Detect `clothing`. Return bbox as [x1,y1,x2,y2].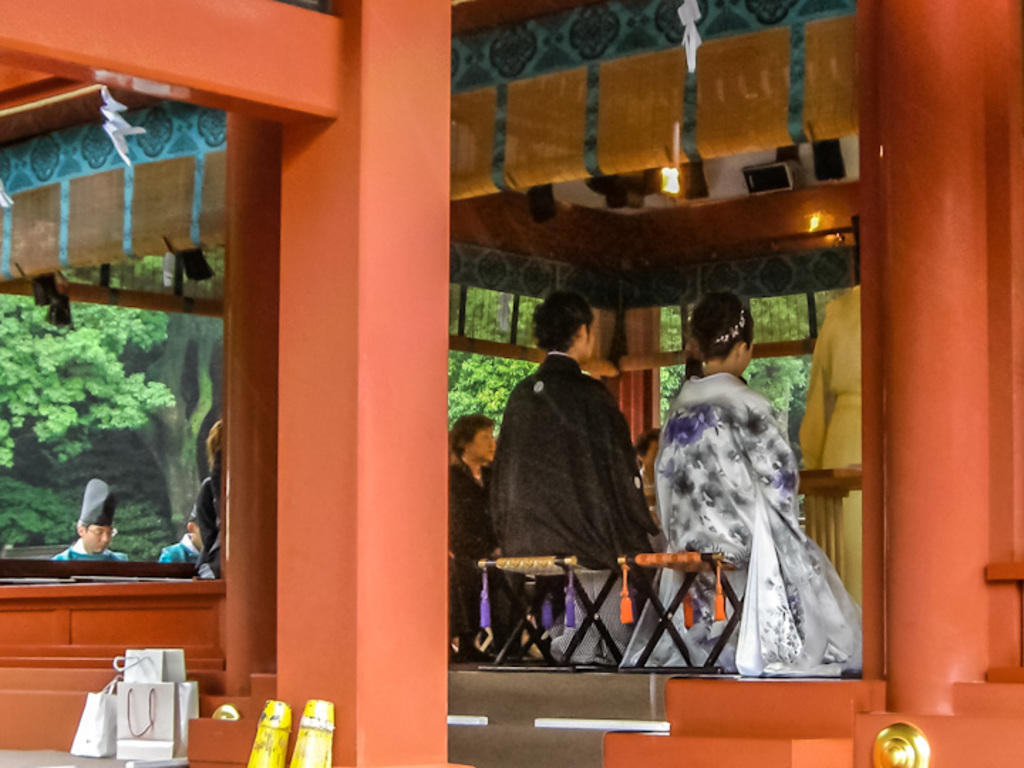
[492,333,673,606].
